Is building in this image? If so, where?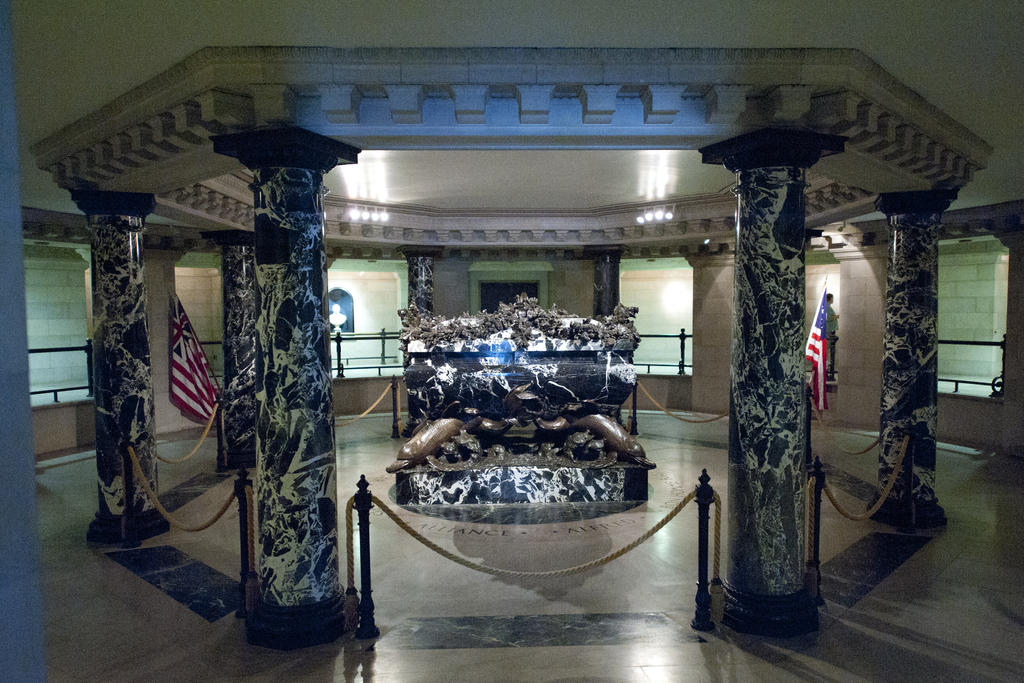
Yes, at [0,4,1023,676].
